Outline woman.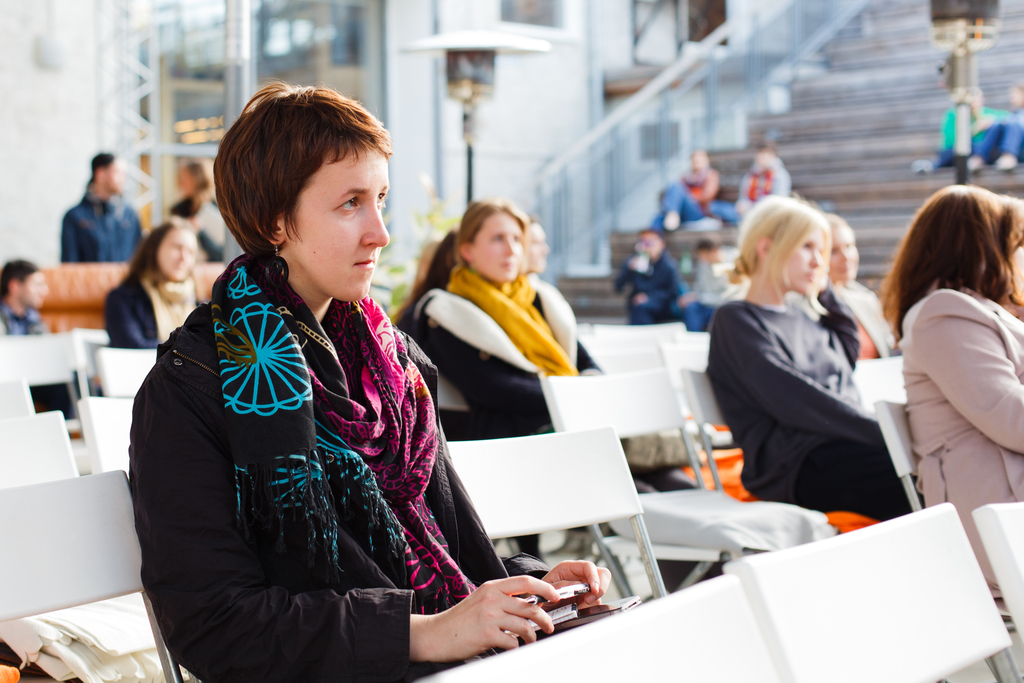
Outline: [left=410, top=200, right=732, bottom=595].
